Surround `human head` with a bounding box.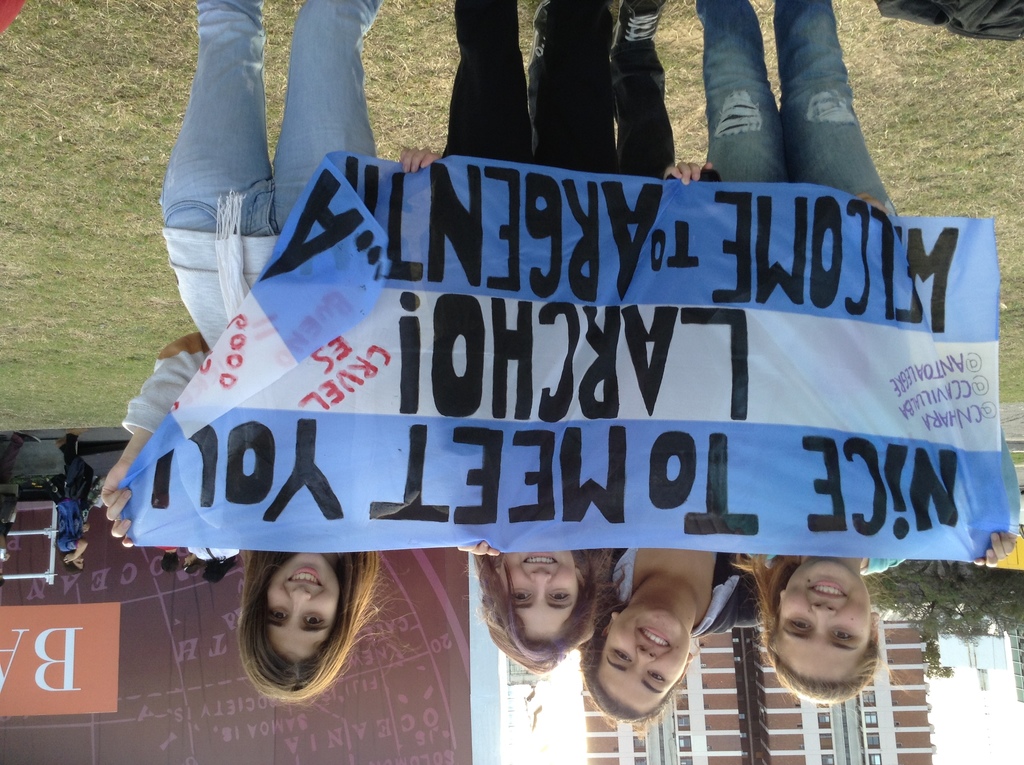
<box>762,554,888,696</box>.
